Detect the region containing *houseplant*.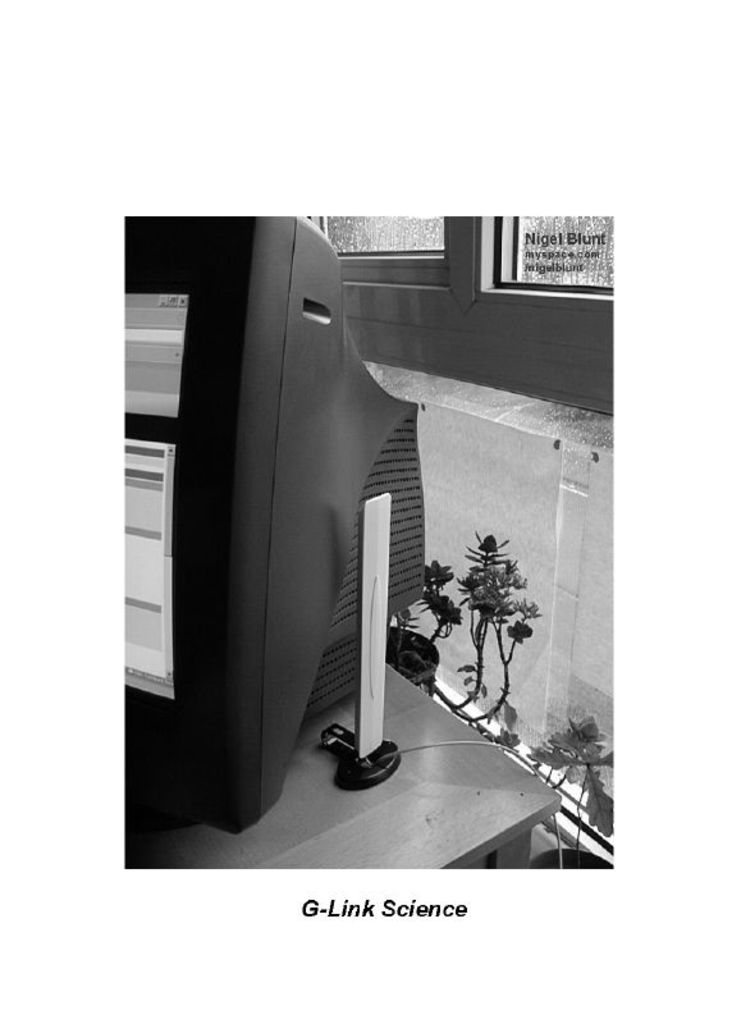
381 525 552 731.
